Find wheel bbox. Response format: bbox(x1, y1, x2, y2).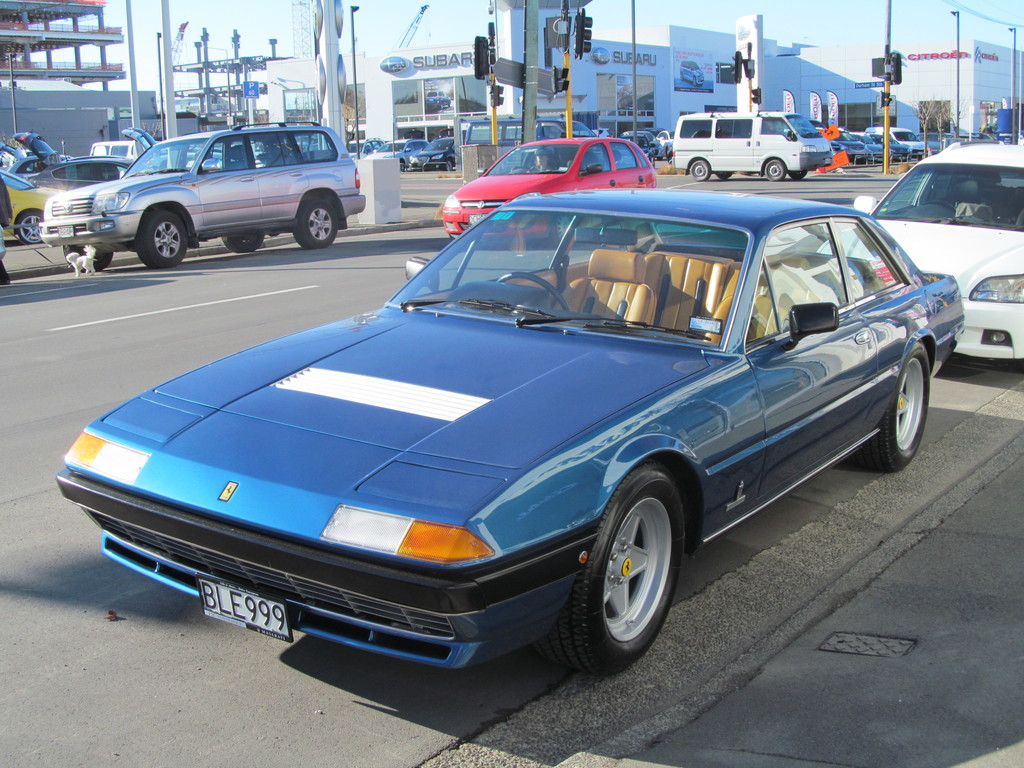
bbox(17, 209, 52, 244).
